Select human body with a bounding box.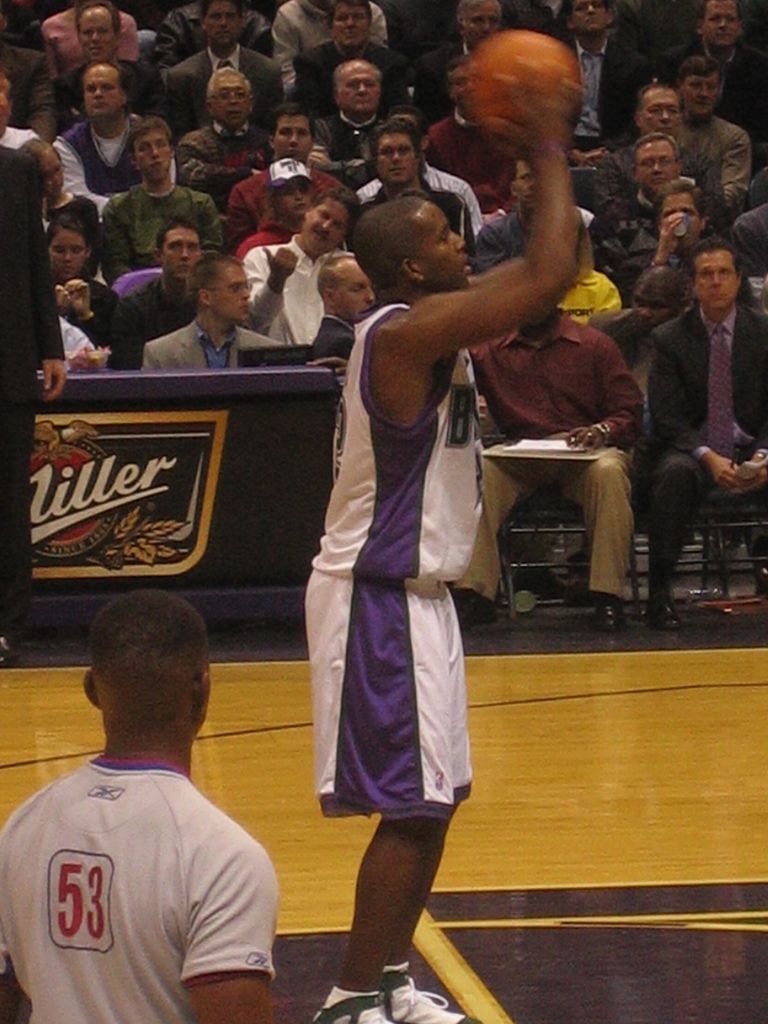
detection(675, 108, 744, 209).
